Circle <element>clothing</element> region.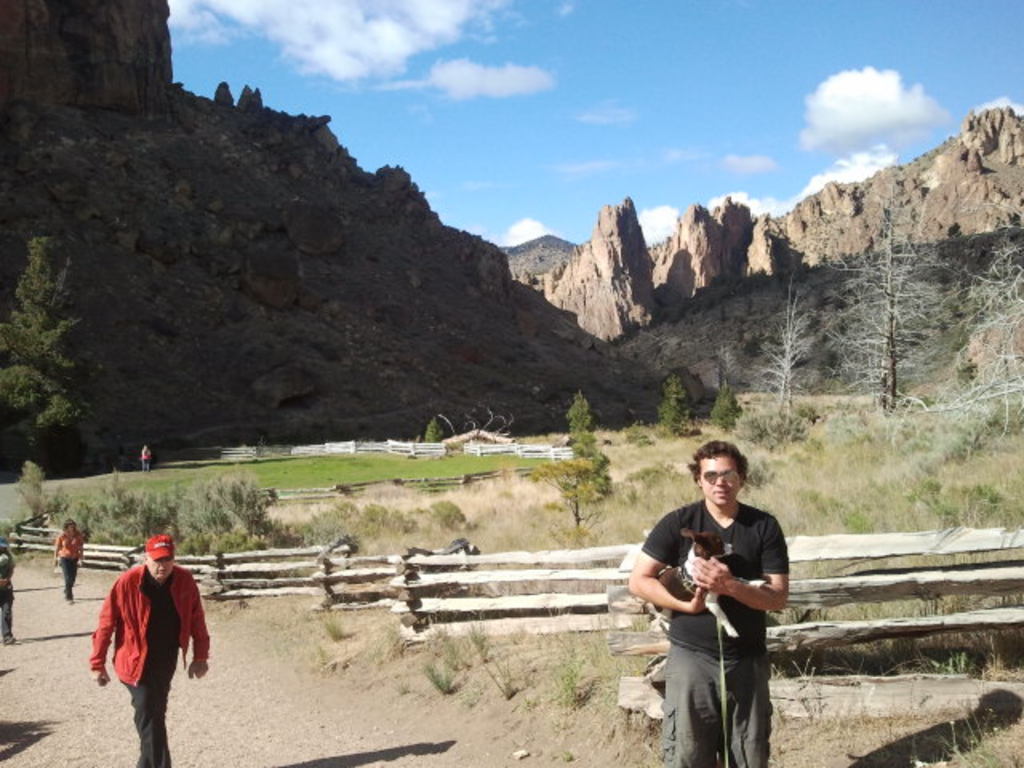
Region: region(640, 491, 792, 766).
